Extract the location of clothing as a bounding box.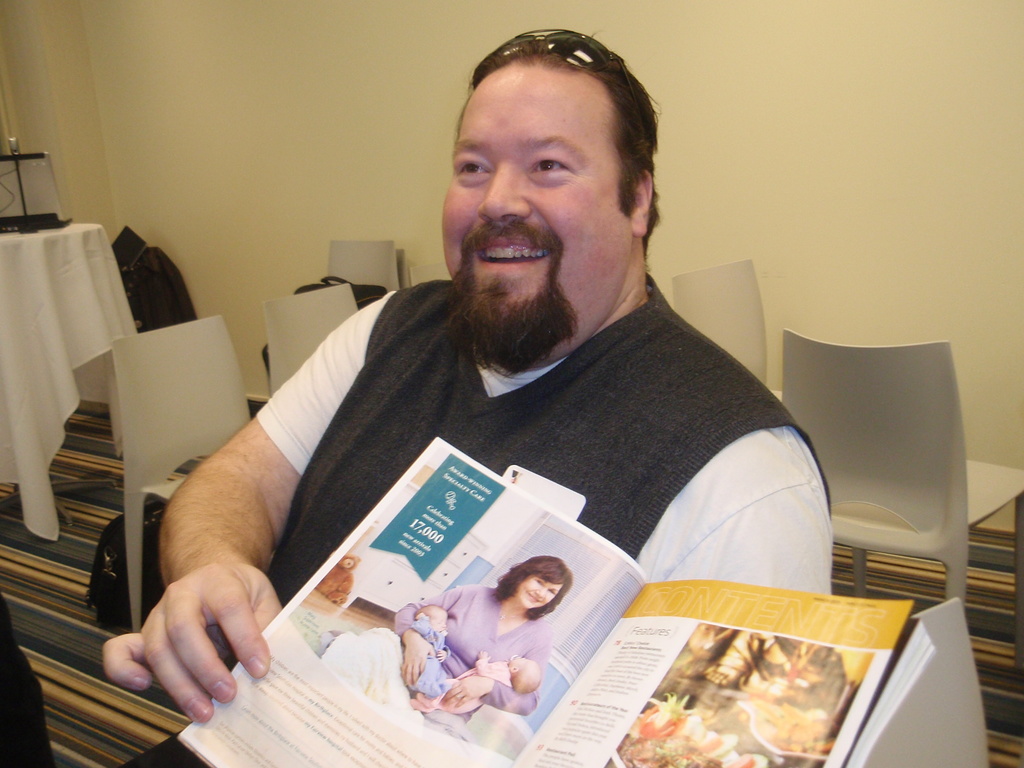
394:581:545:729.
